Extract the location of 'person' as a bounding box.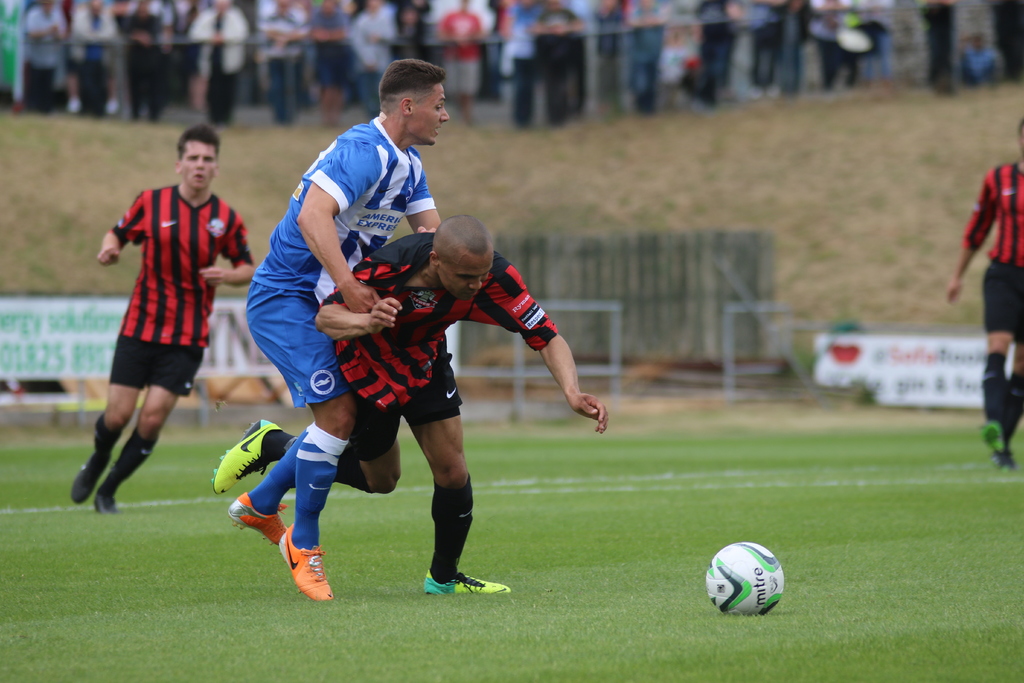
[left=211, top=214, right=609, bottom=597].
